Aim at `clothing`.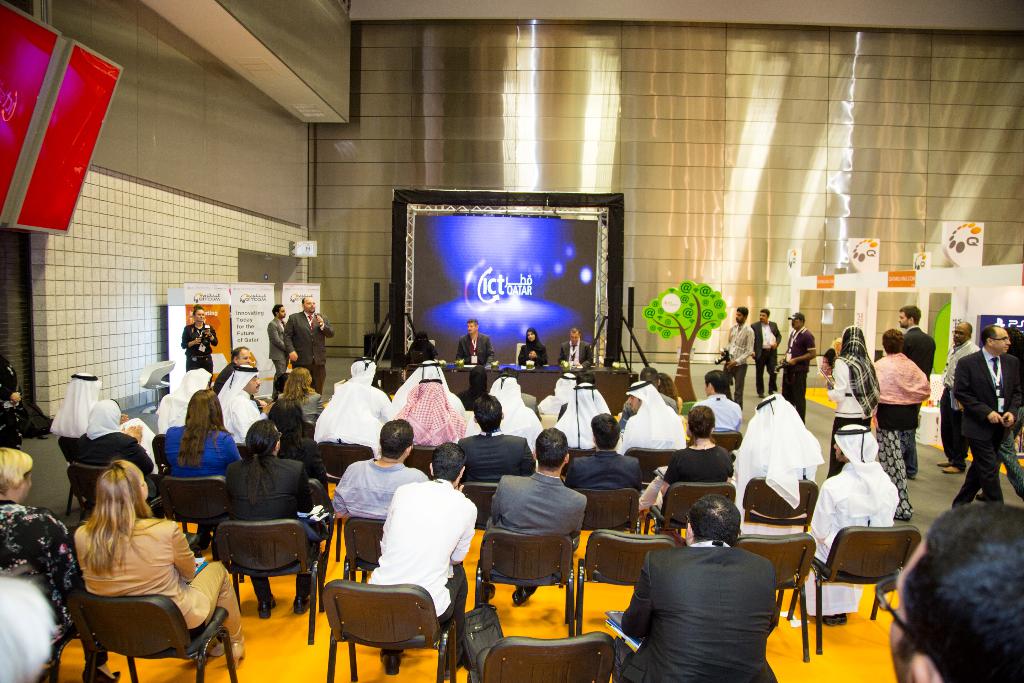
Aimed at pyautogui.locateOnScreen(520, 343, 553, 366).
